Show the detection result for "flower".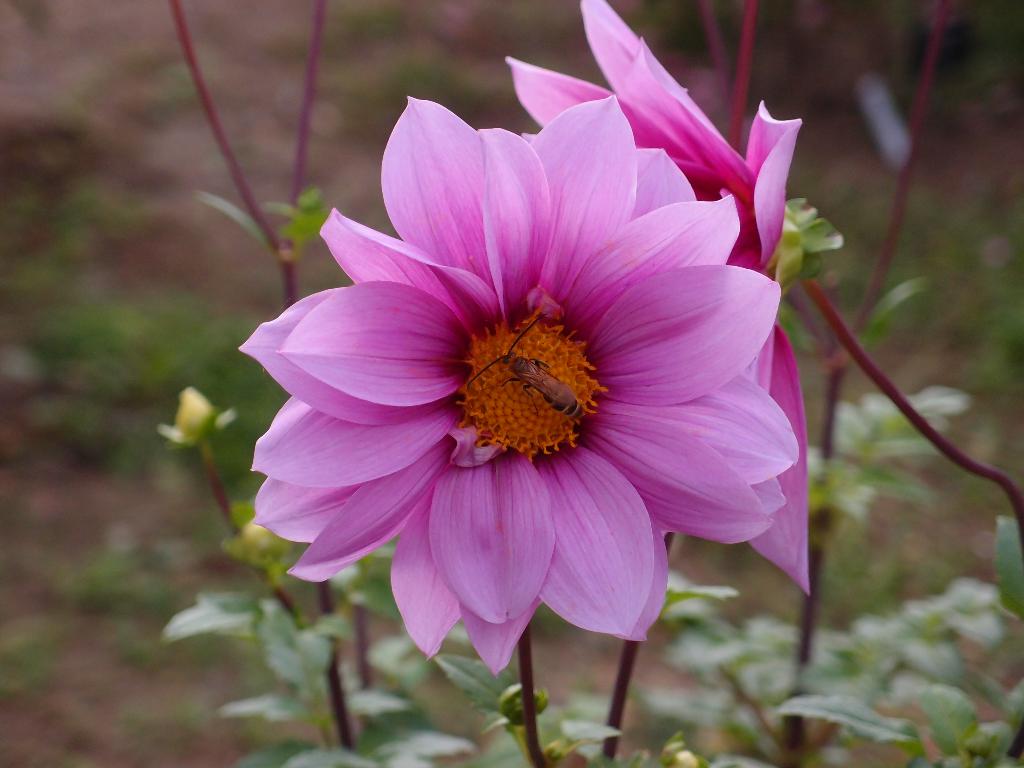
[x1=499, y1=0, x2=810, y2=594].
